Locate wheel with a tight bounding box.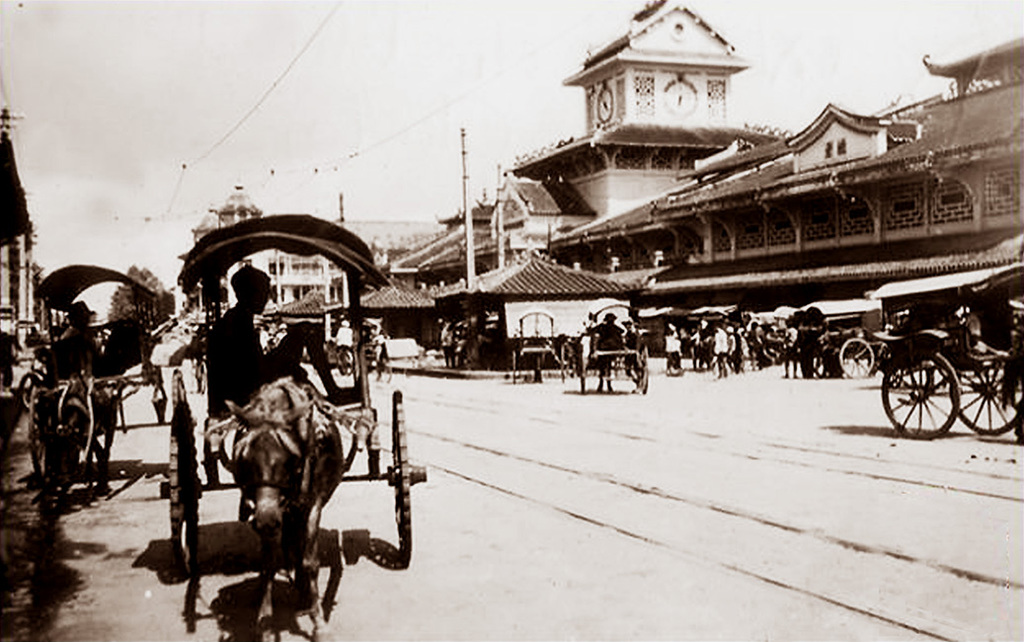
<bbox>640, 352, 652, 401</bbox>.
